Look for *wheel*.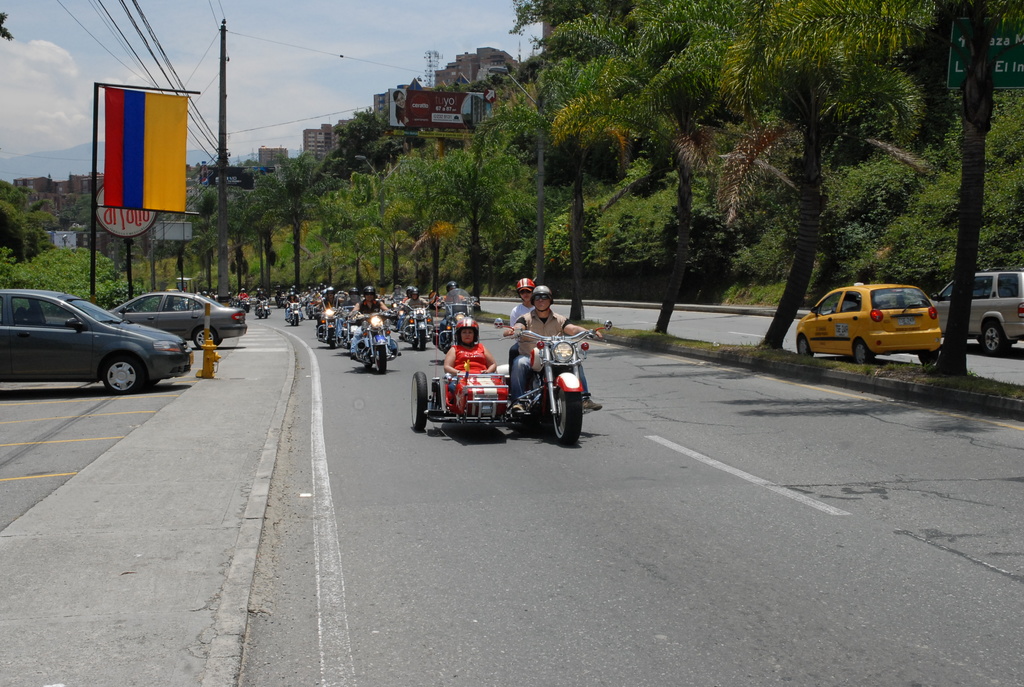
Found: <box>194,328,223,350</box>.
